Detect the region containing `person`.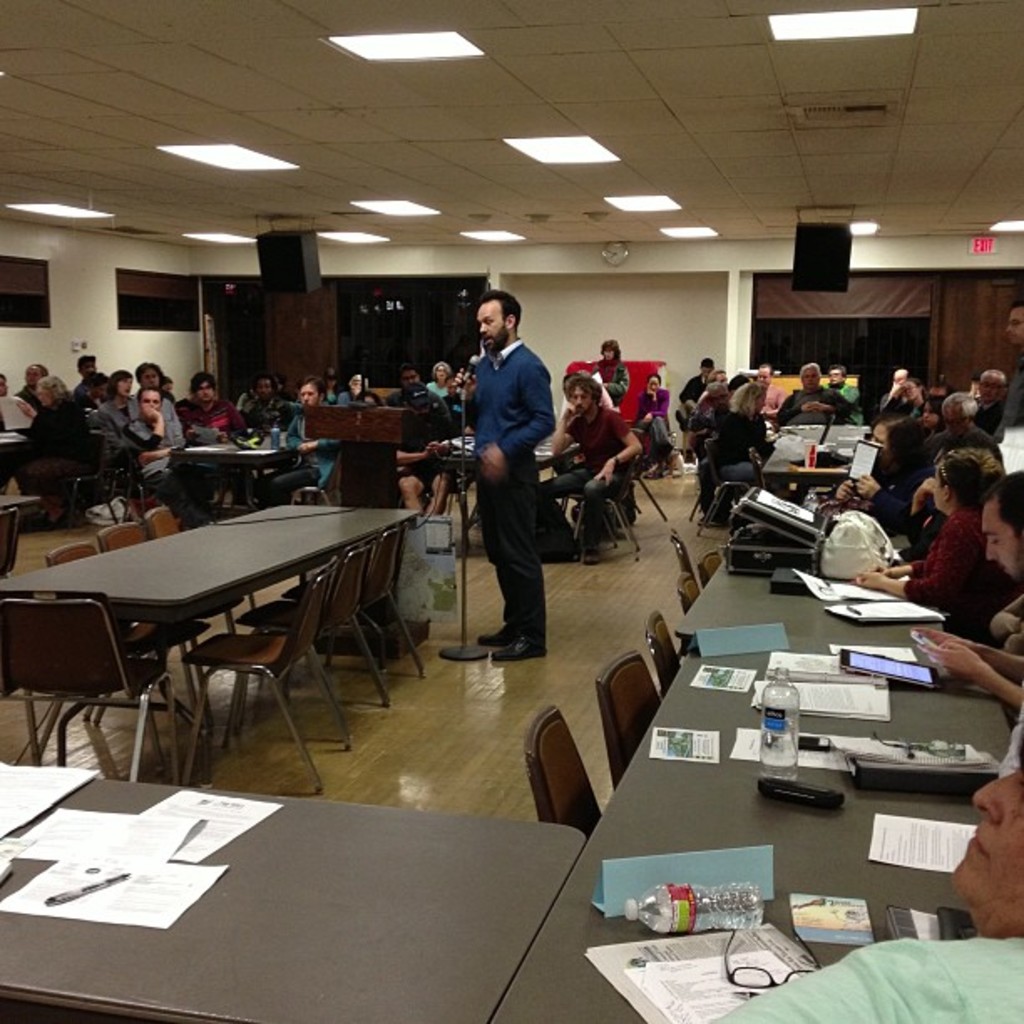
box(825, 363, 862, 425).
